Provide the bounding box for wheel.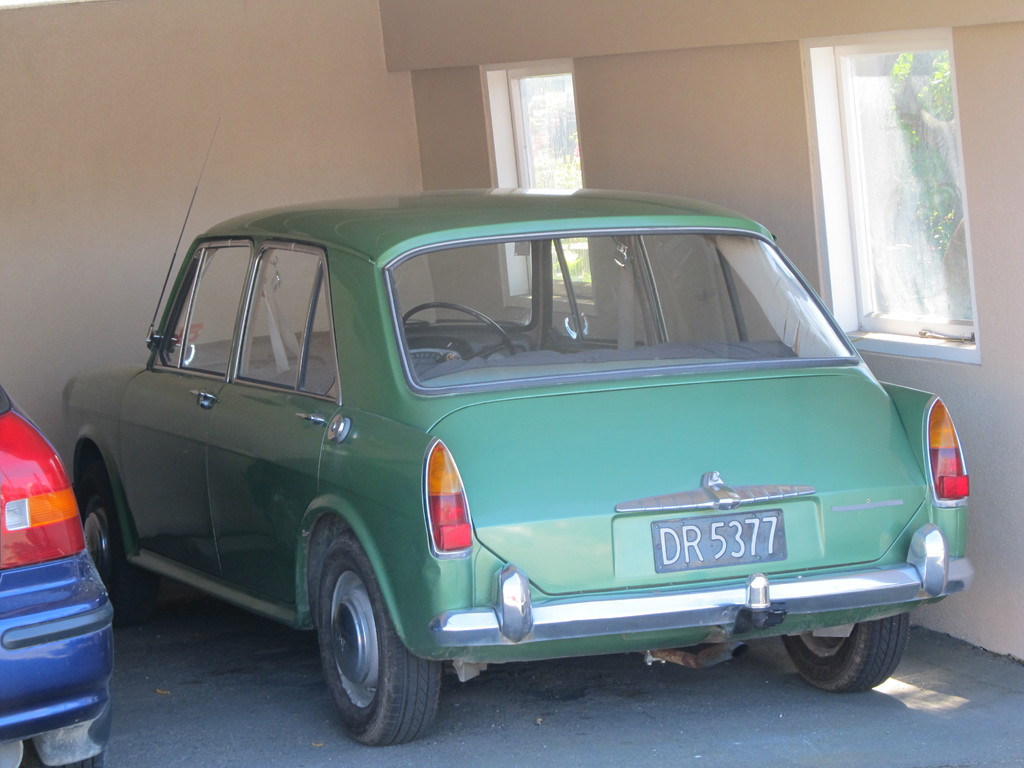
l=305, t=547, r=426, b=744.
